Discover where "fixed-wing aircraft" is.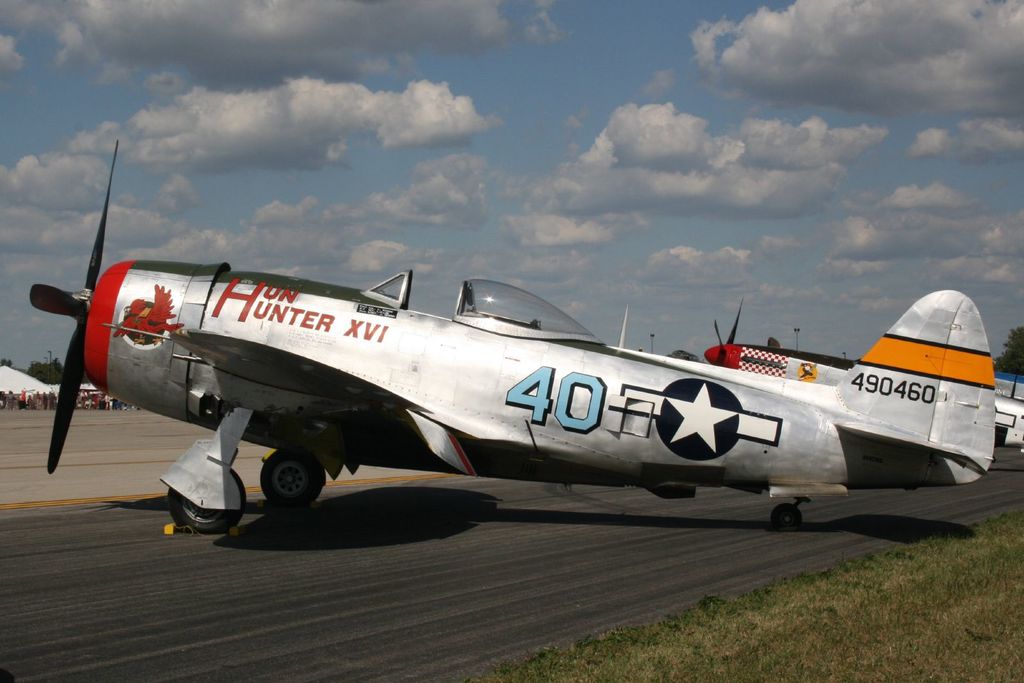
Discovered at bbox=(42, 141, 981, 530).
